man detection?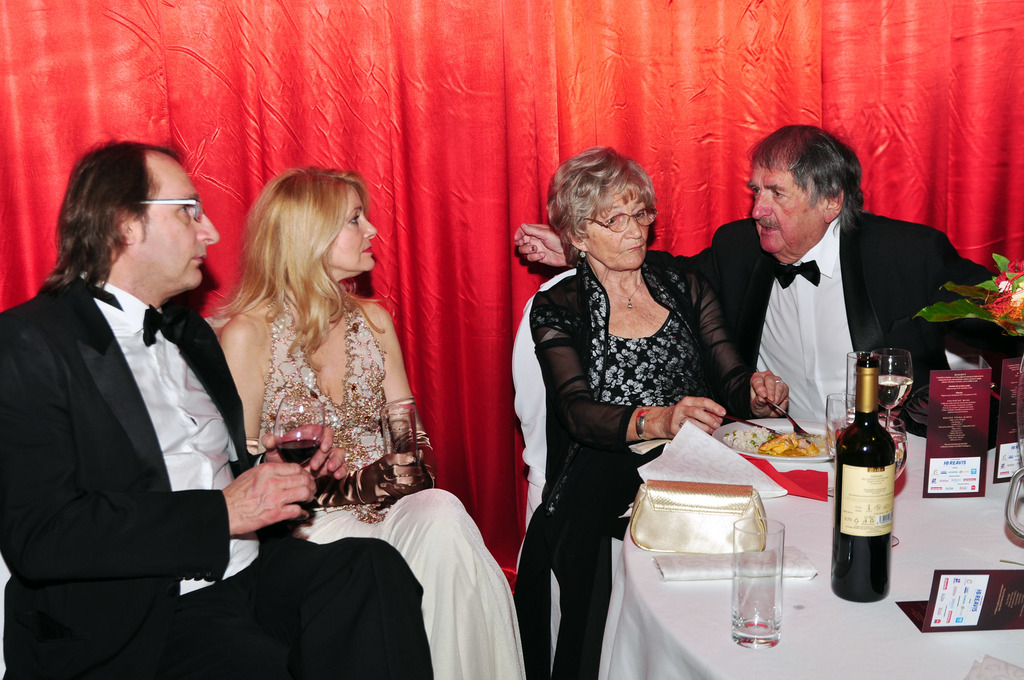
locate(511, 122, 997, 423)
